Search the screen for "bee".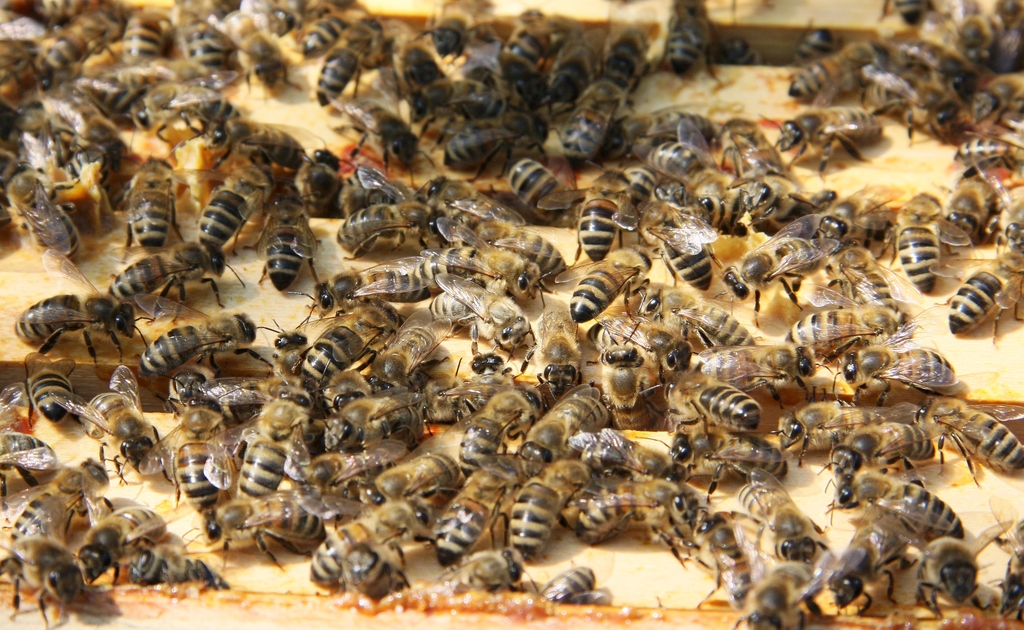
Found at (760,399,893,472).
